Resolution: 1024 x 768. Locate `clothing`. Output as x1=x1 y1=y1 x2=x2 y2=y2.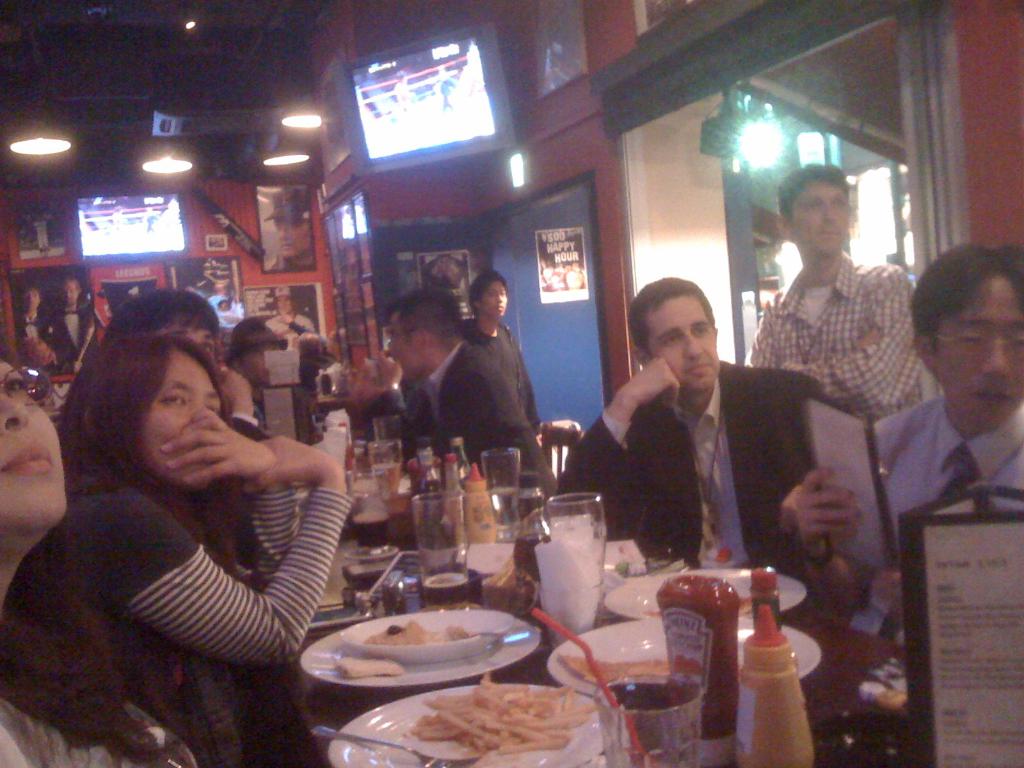
x1=749 y1=246 x2=927 y2=430.
